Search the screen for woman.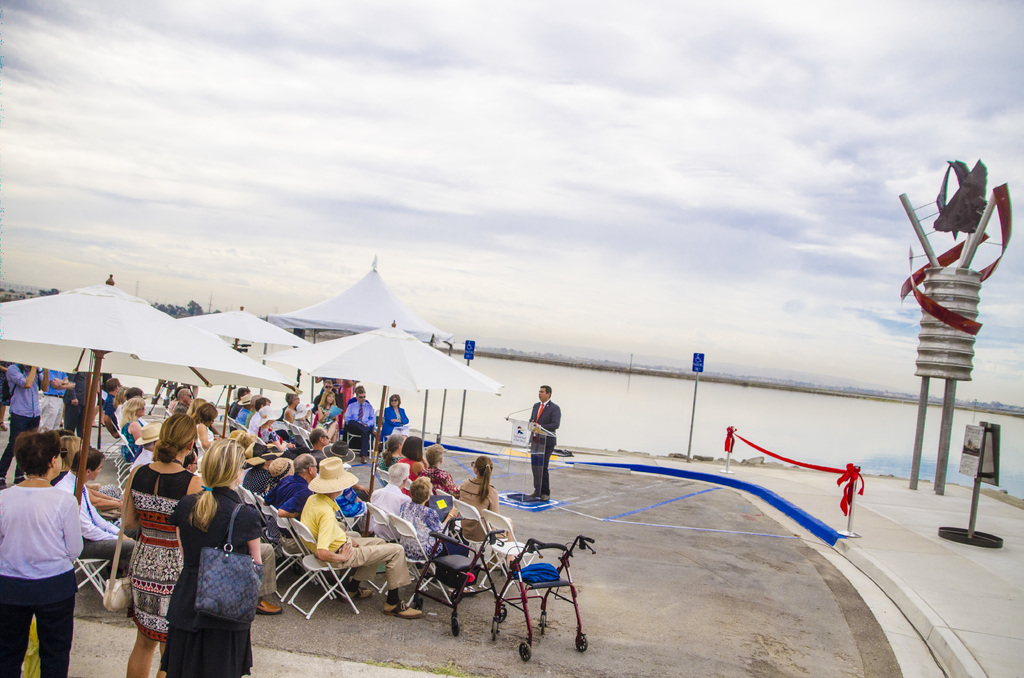
Found at x1=377, y1=433, x2=404, y2=473.
